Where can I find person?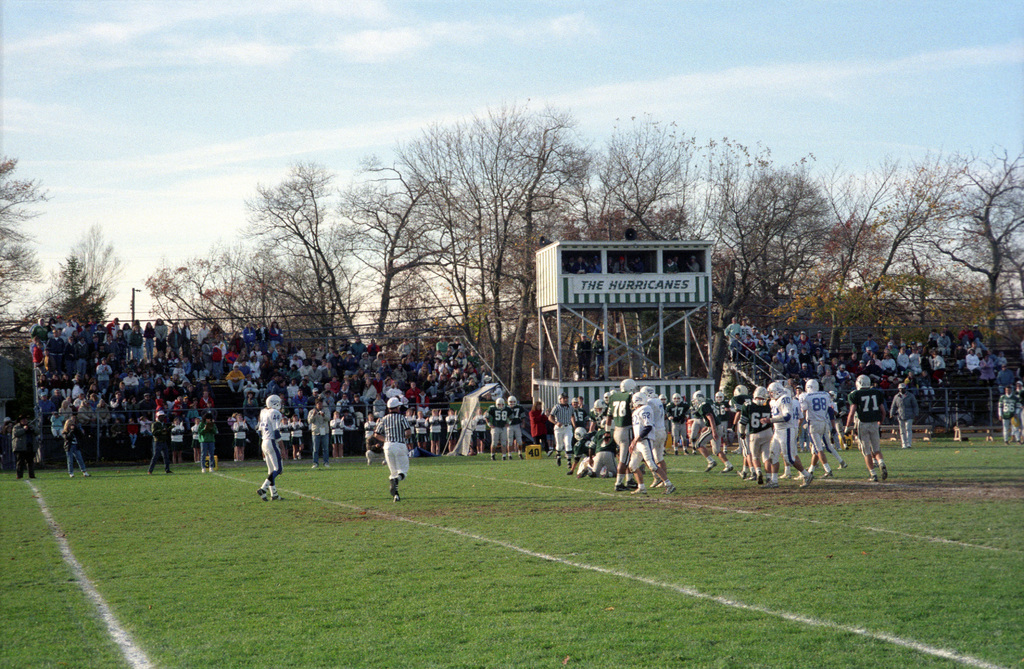
You can find it at <region>725, 378, 760, 486</region>.
